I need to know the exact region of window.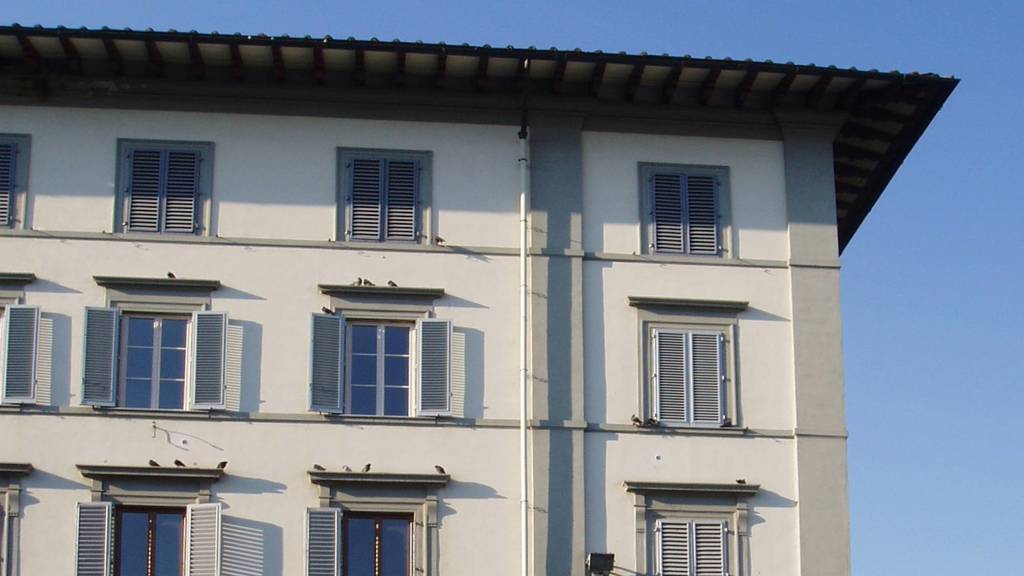
Region: locate(0, 132, 35, 233).
